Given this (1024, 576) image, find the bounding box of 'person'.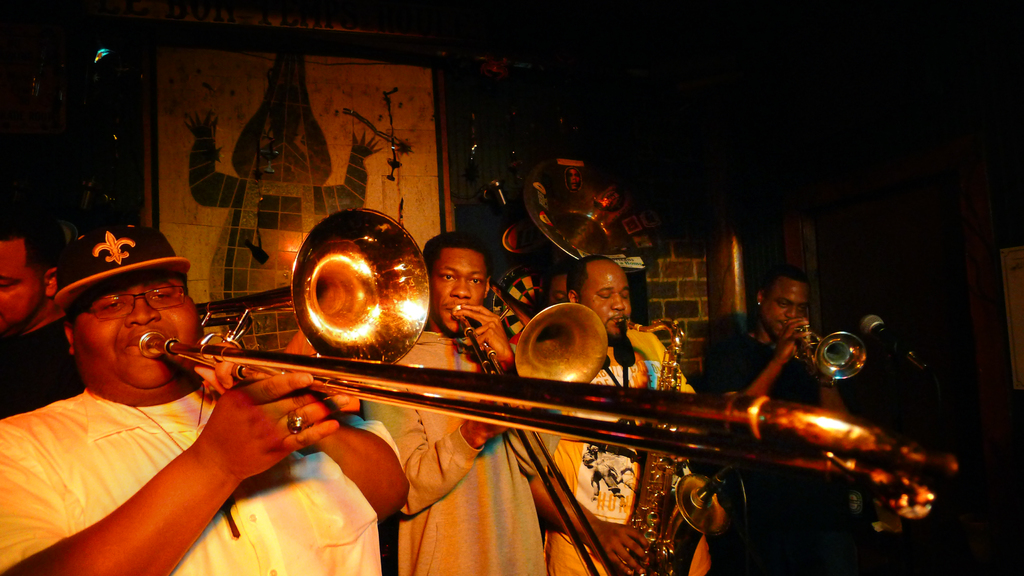
rect(582, 451, 620, 508).
